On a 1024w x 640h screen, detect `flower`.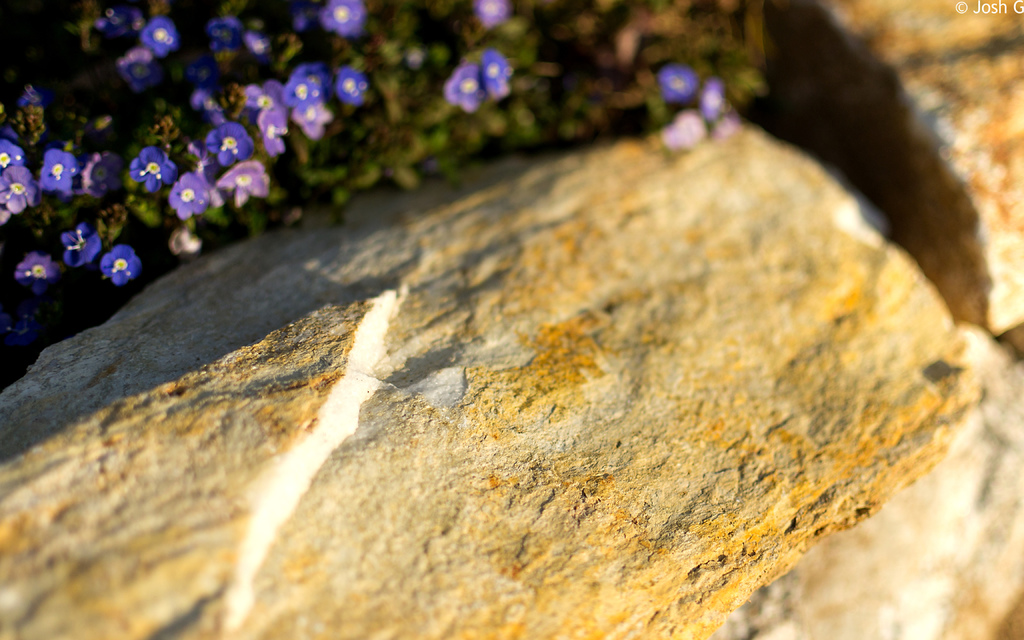
[x1=1, y1=161, x2=34, y2=215].
